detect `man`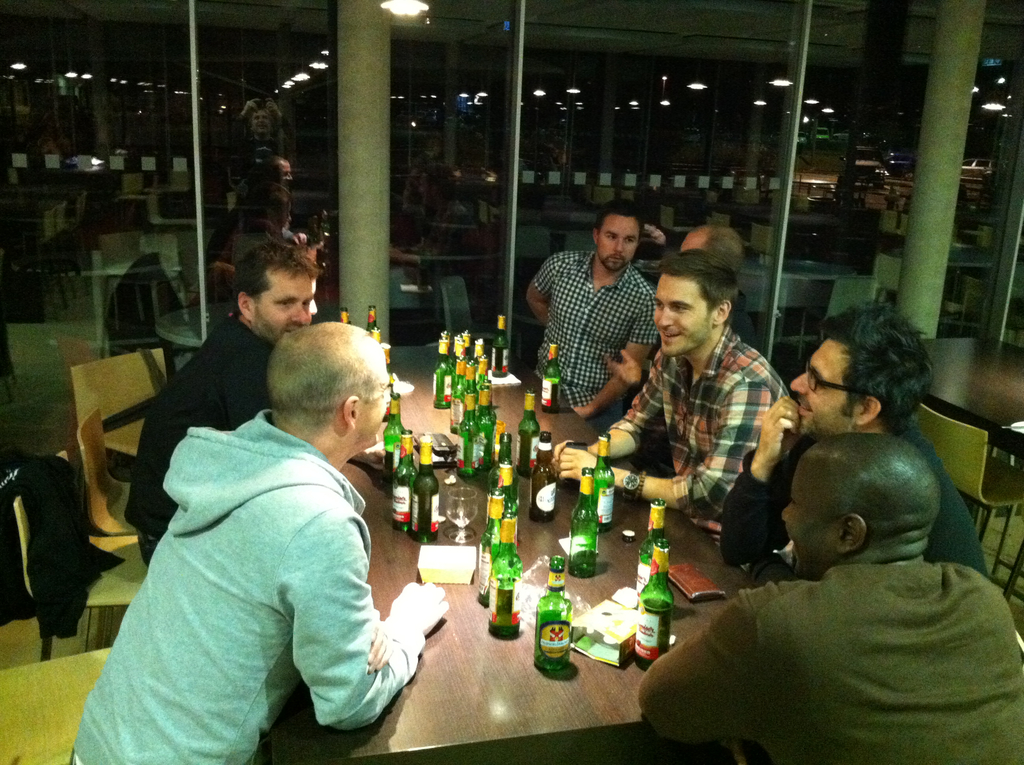
[x1=643, y1=409, x2=1018, y2=748]
